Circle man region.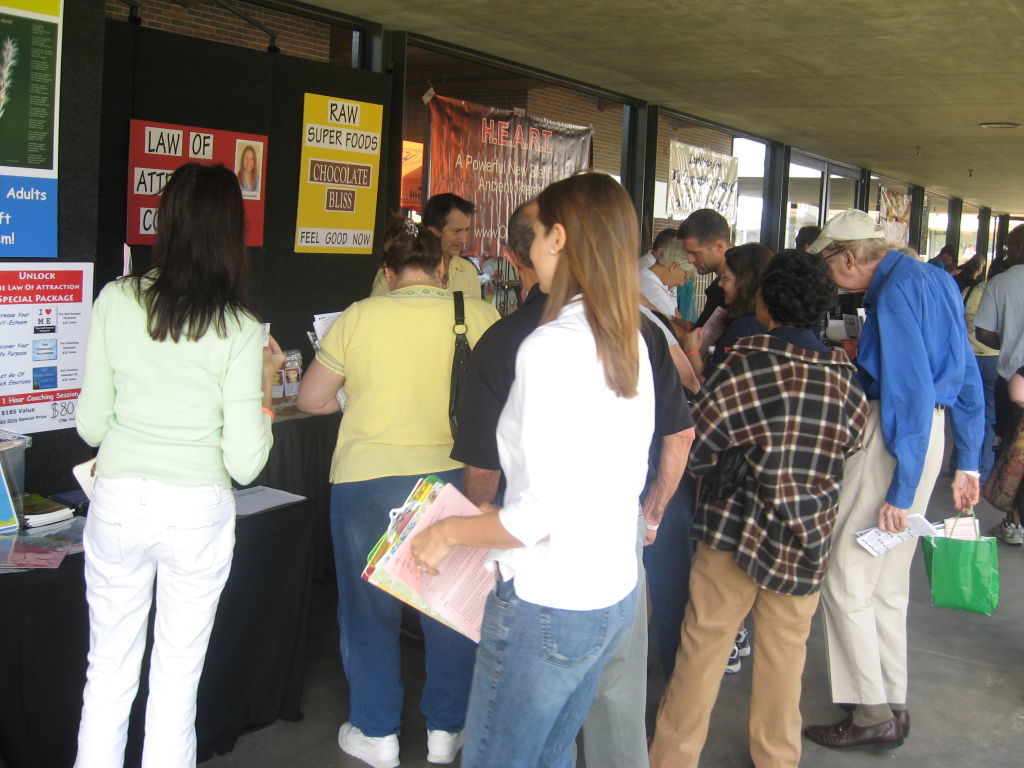
Region: {"left": 359, "top": 190, "right": 479, "bottom": 307}.
